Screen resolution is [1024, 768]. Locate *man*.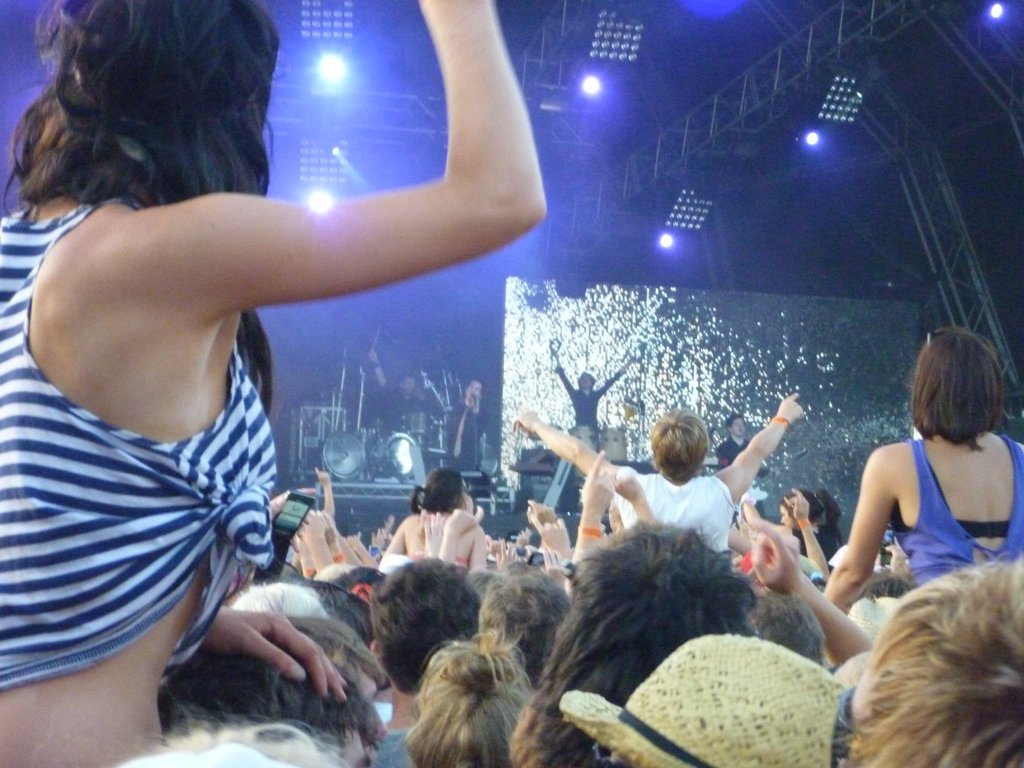
{"left": 548, "top": 346, "right": 639, "bottom": 509}.
